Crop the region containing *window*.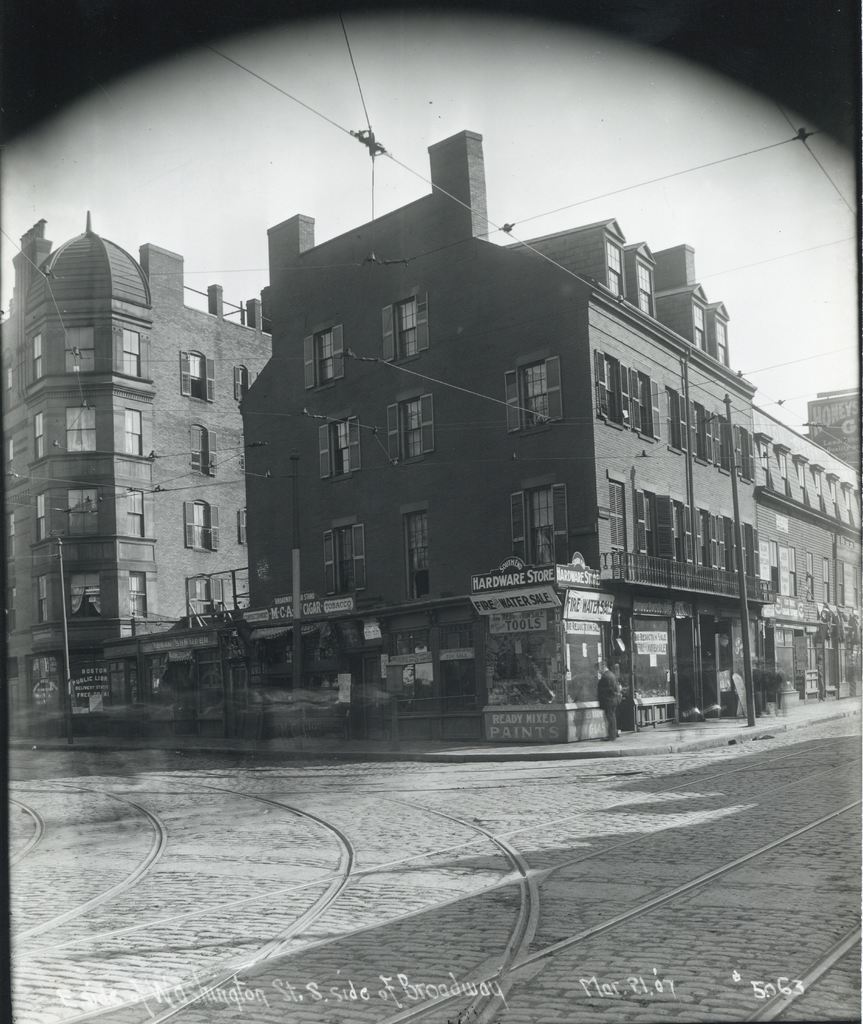
Crop region: x1=129, y1=571, x2=149, y2=616.
